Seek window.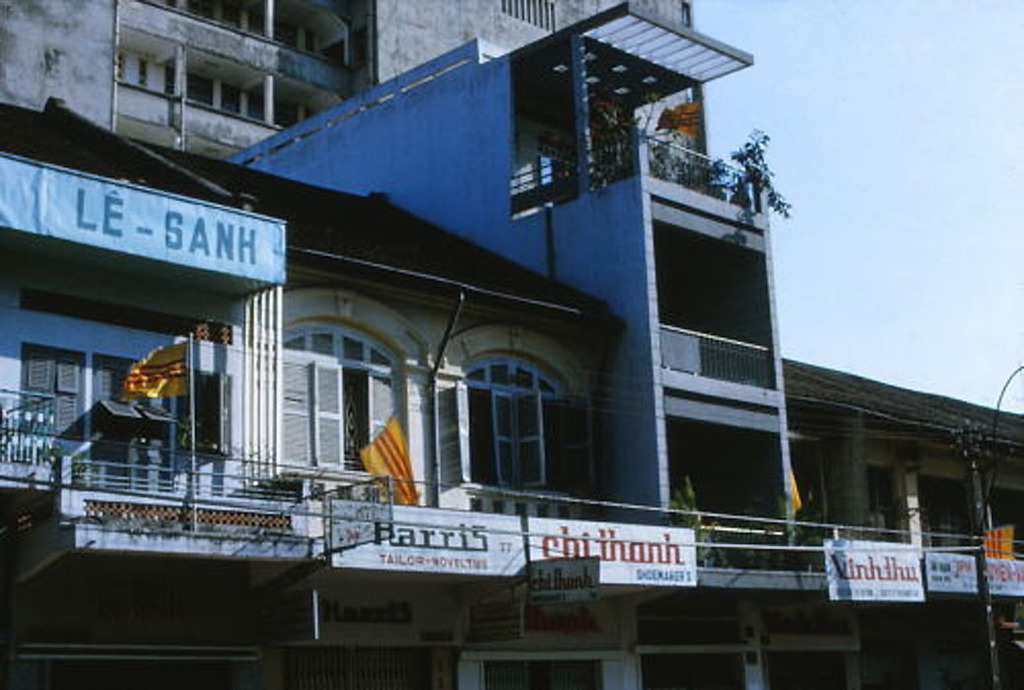
<bbox>25, 353, 82, 438</bbox>.
